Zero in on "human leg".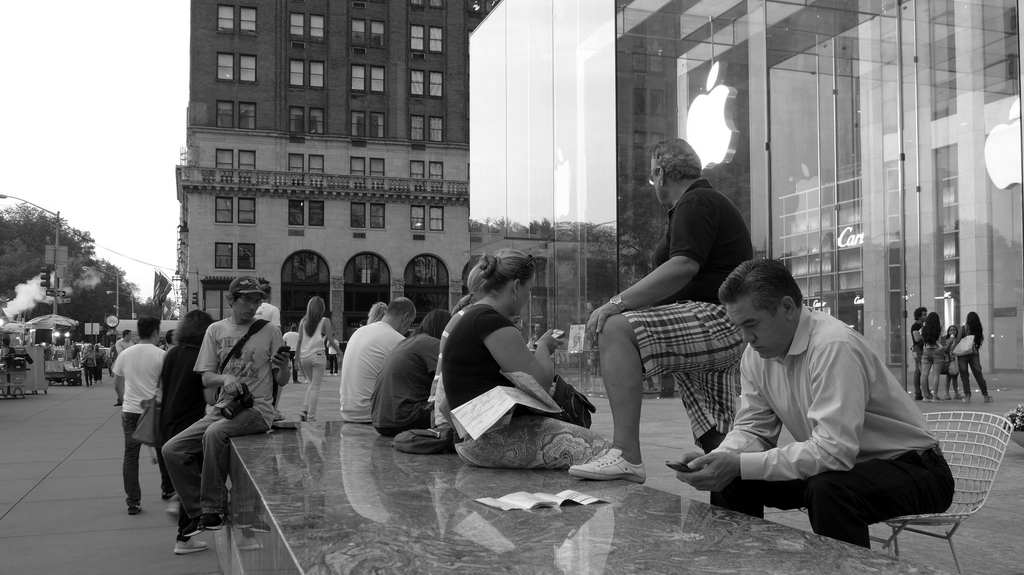
Zeroed in: detection(931, 346, 937, 402).
